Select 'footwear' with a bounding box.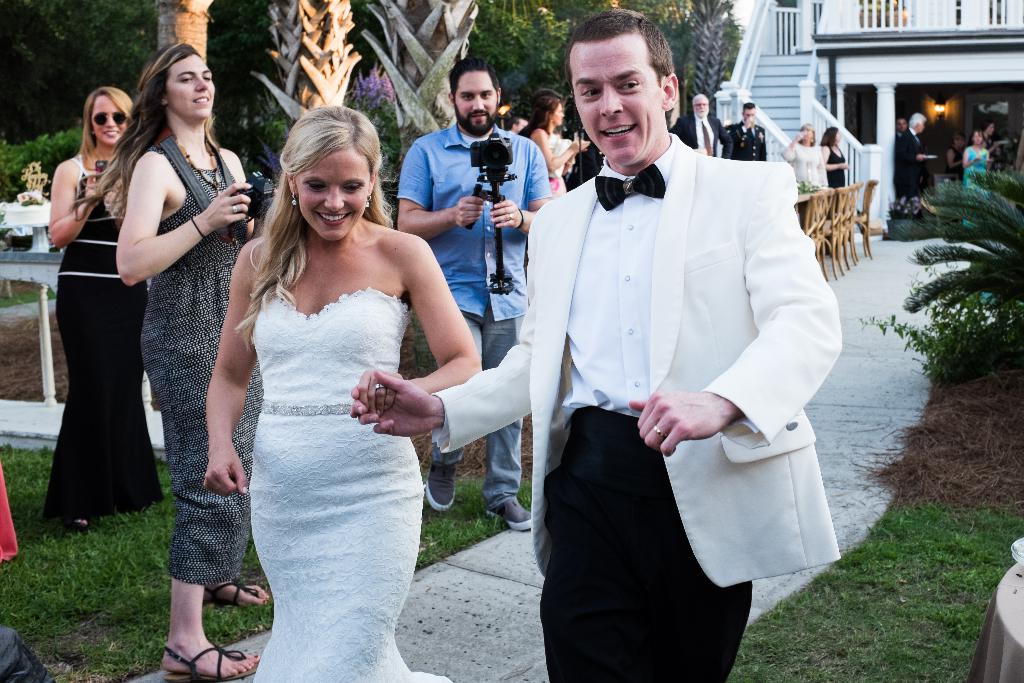
locate(206, 572, 269, 611).
